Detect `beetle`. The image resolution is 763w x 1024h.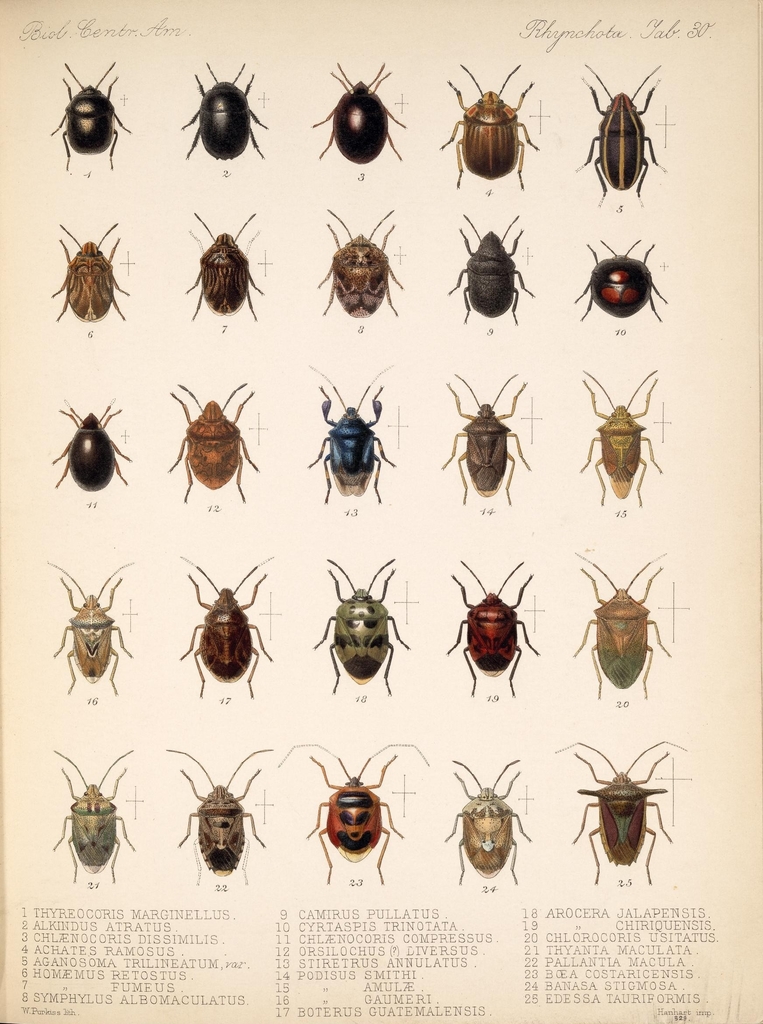
detection(580, 71, 673, 202).
